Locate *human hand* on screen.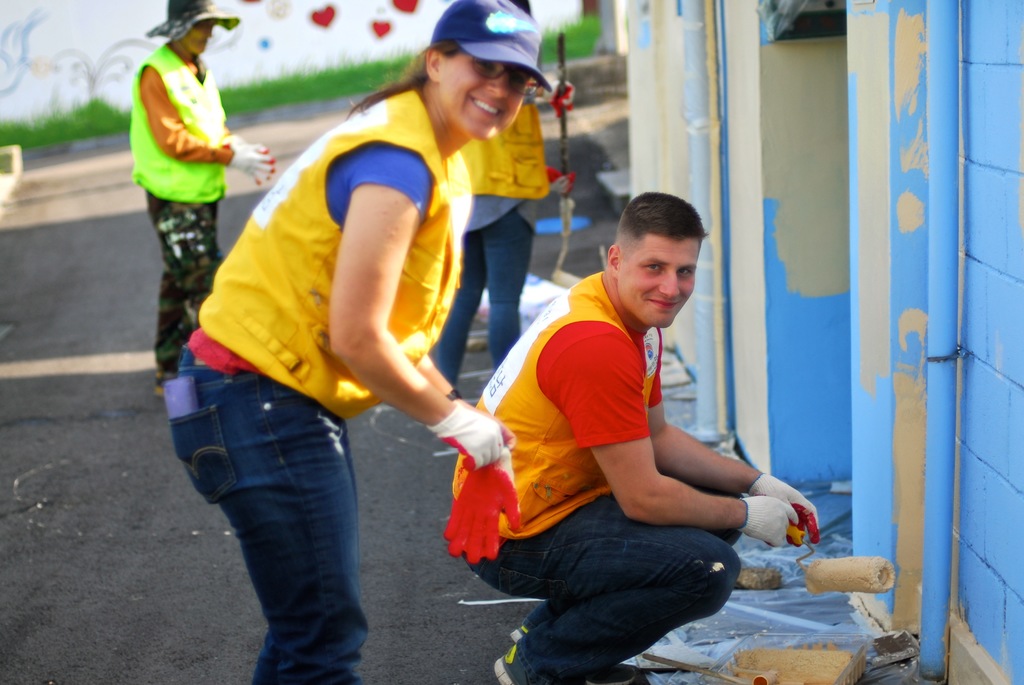
On screen at Rect(748, 475, 824, 547).
